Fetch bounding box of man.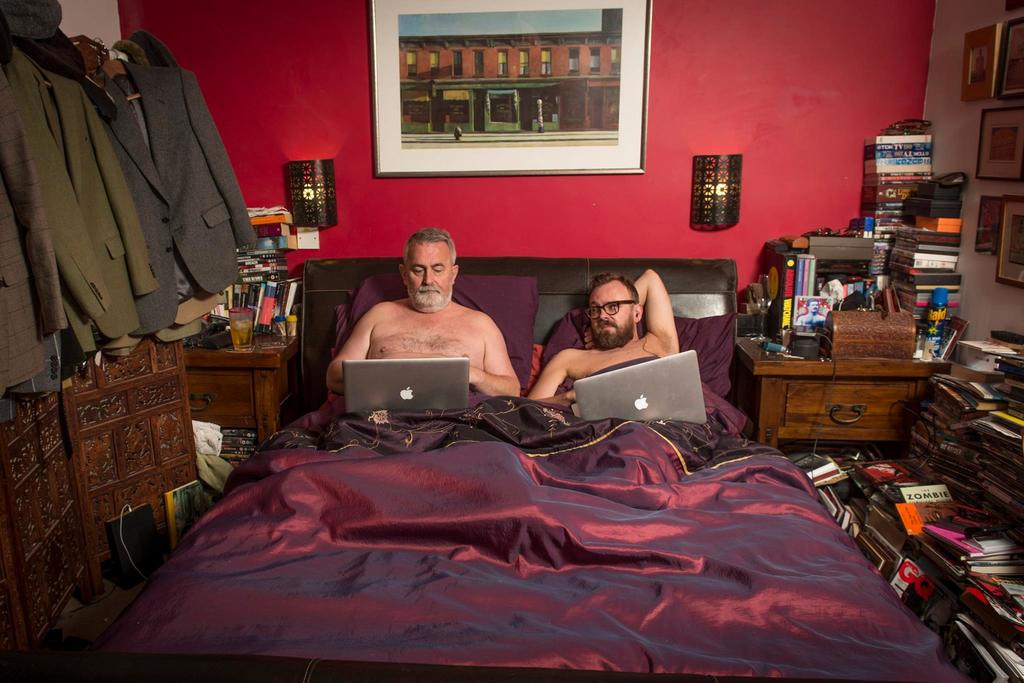
Bbox: Rect(328, 226, 534, 394).
